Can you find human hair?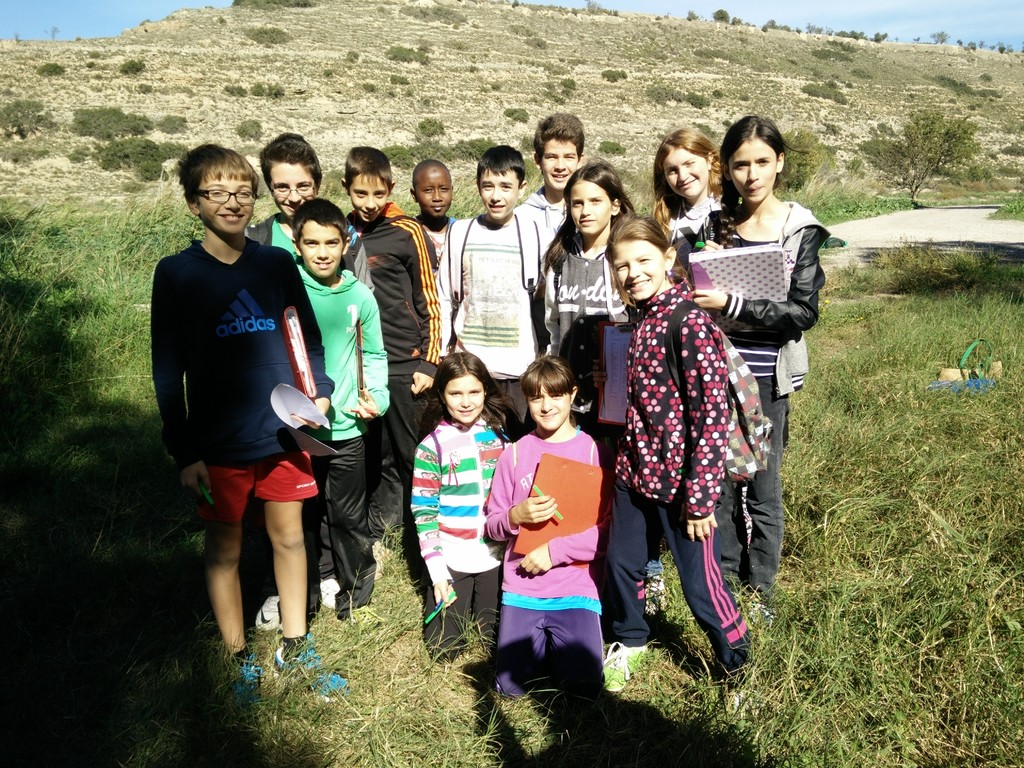
Yes, bounding box: <region>173, 141, 259, 205</region>.
